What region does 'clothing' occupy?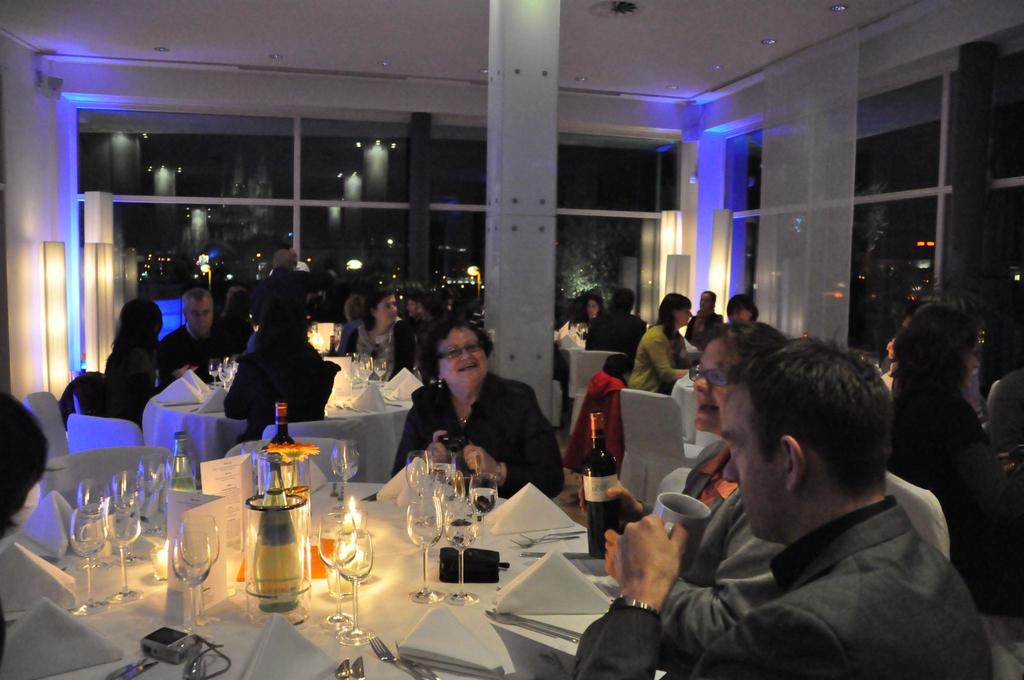
584,312,655,383.
